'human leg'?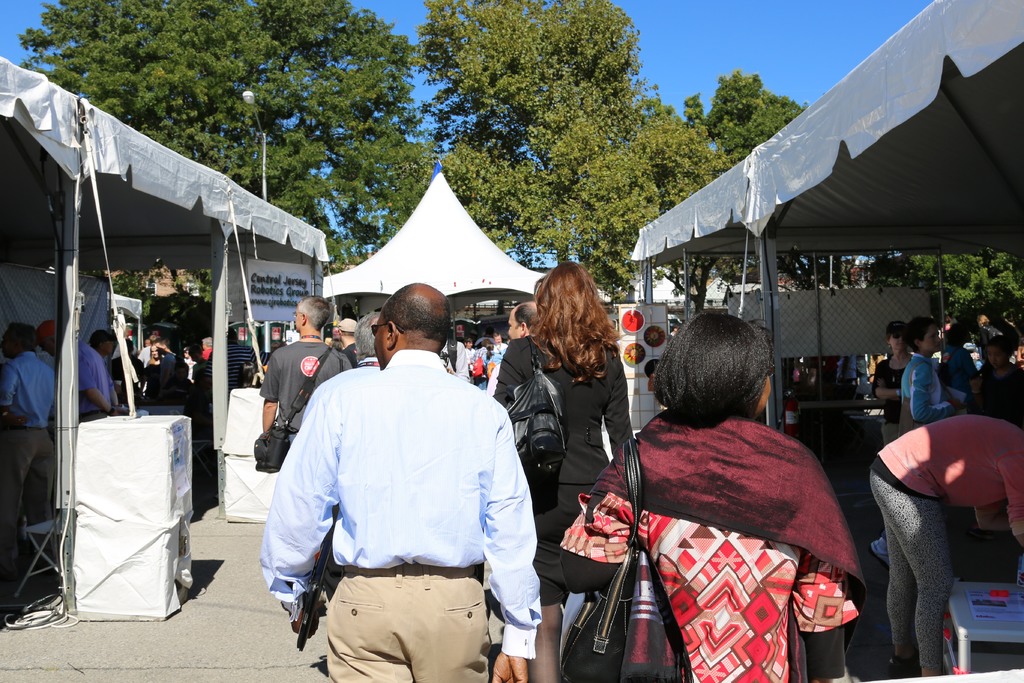
<region>892, 466, 970, 668</region>
